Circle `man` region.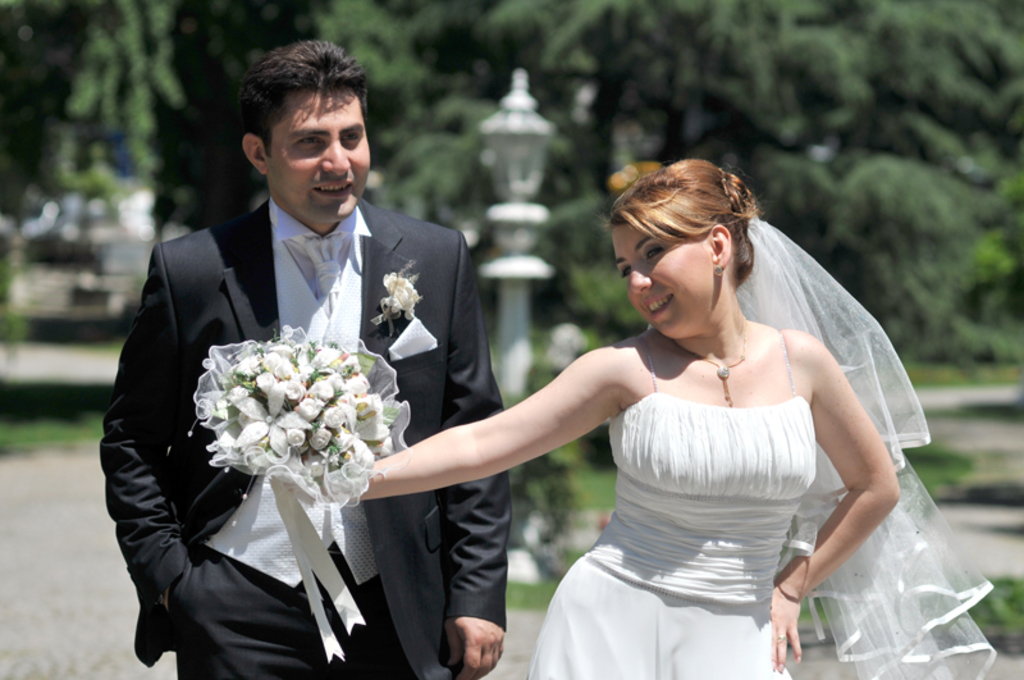
Region: Rect(102, 47, 498, 675).
